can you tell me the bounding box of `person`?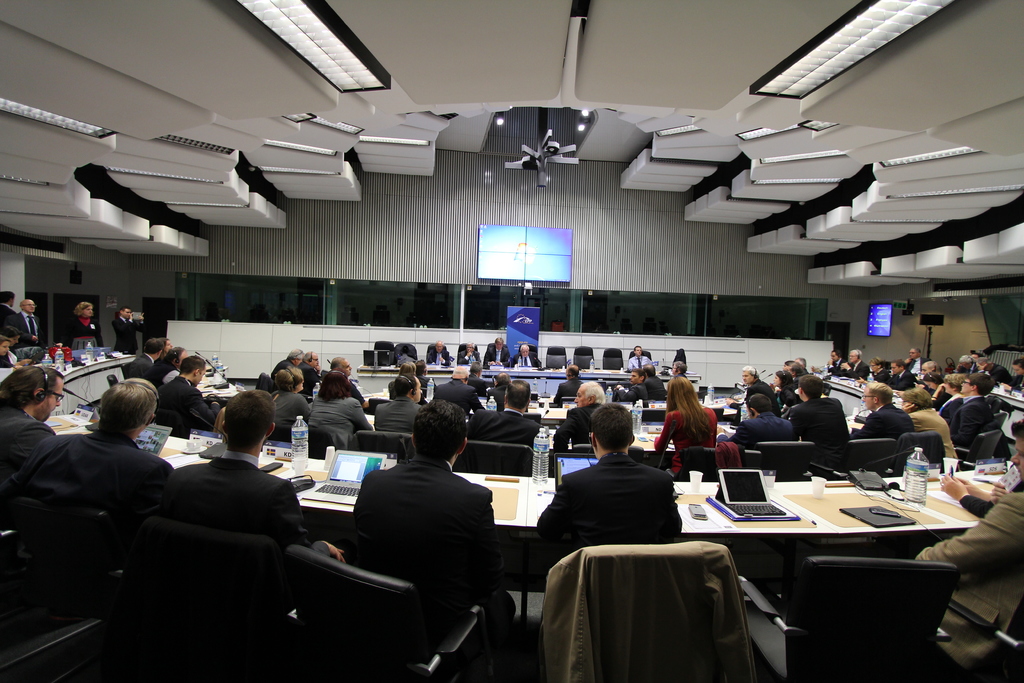
detection(59, 300, 102, 348).
